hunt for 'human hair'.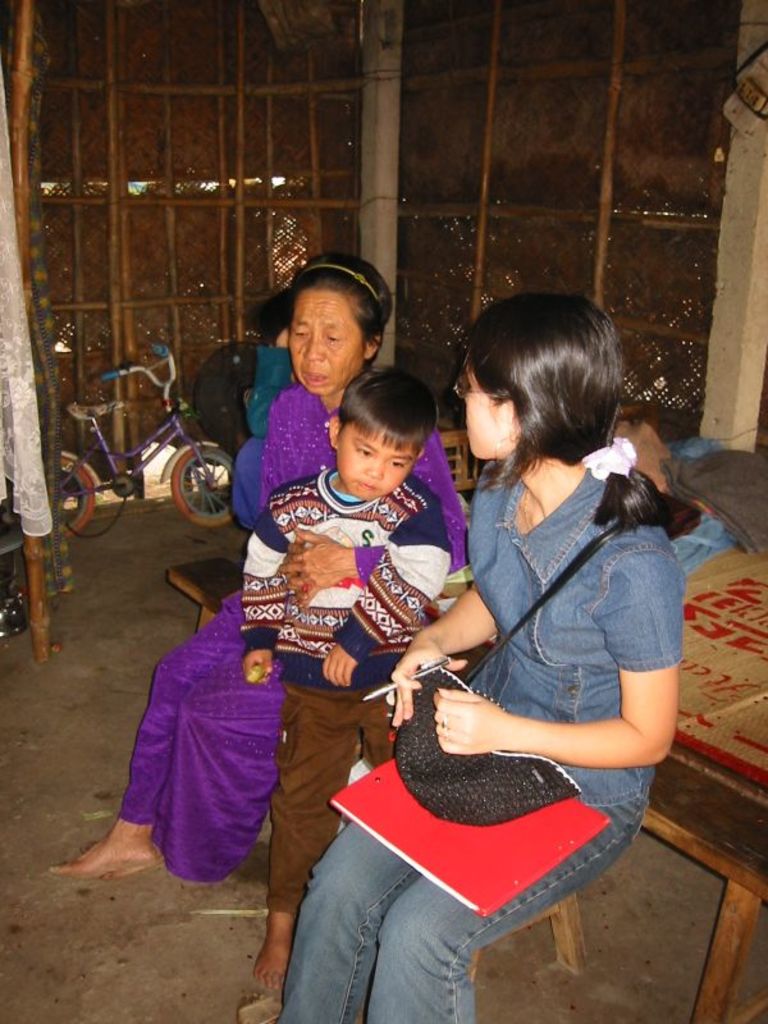
Hunted down at (334, 367, 438, 460).
